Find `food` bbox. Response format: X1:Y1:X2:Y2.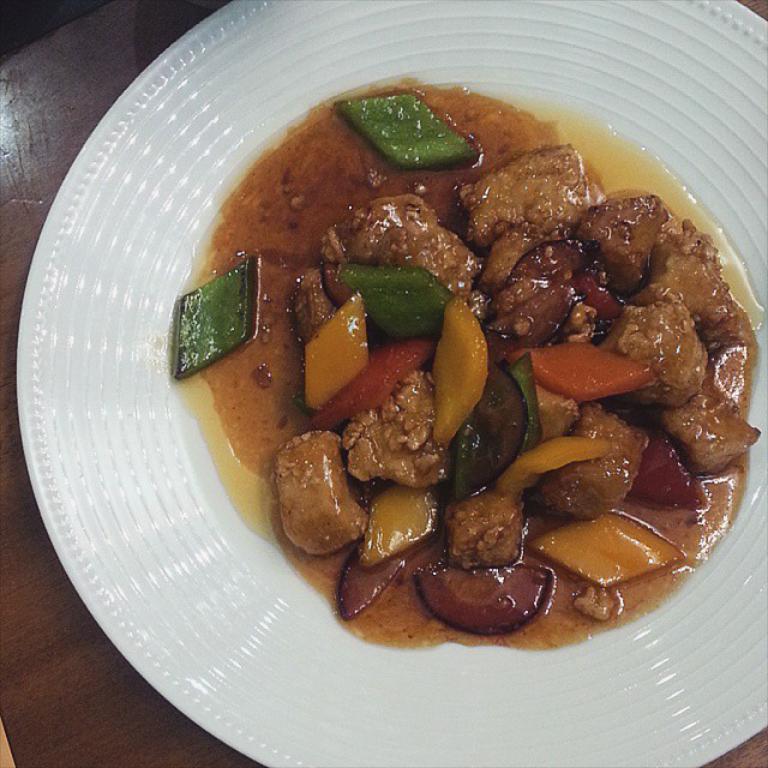
451:498:534:570.
